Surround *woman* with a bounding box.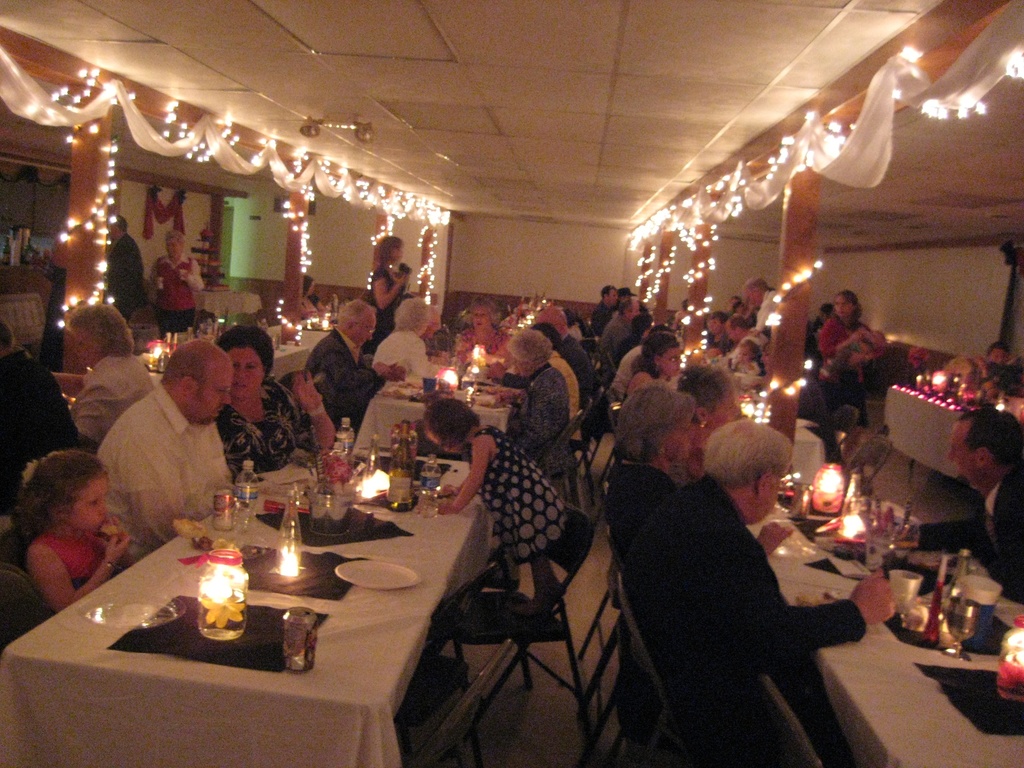
<region>670, 364, 742, 470</region>.
